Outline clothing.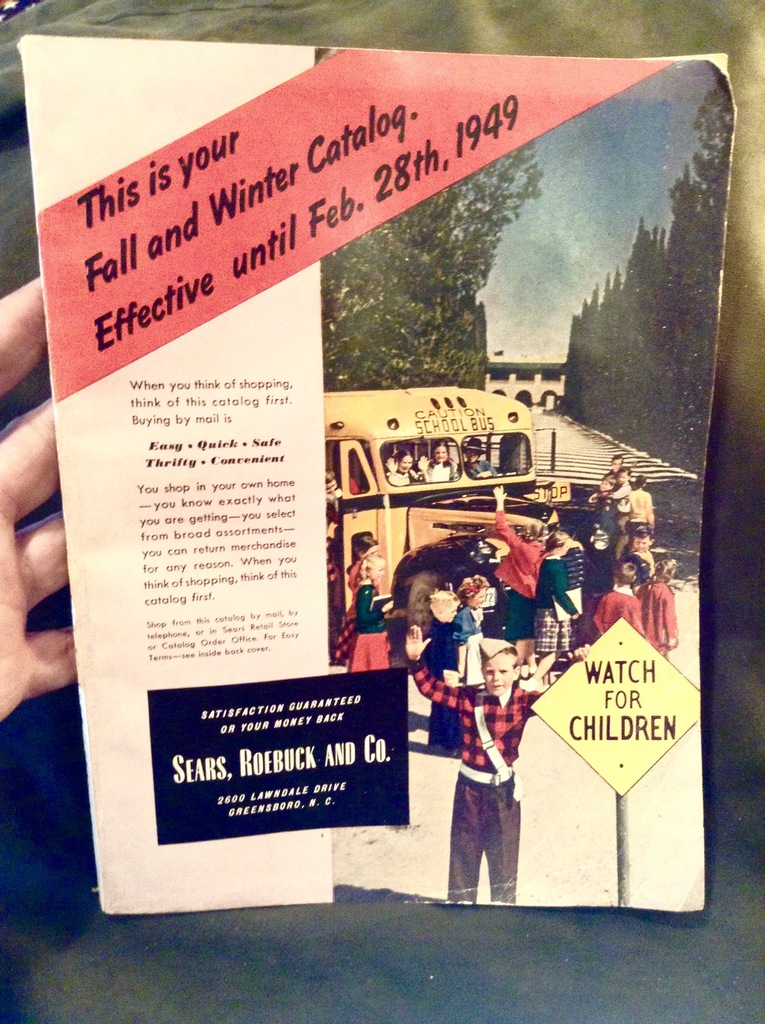
Outline: BBox(439, 633, 549, 898).
